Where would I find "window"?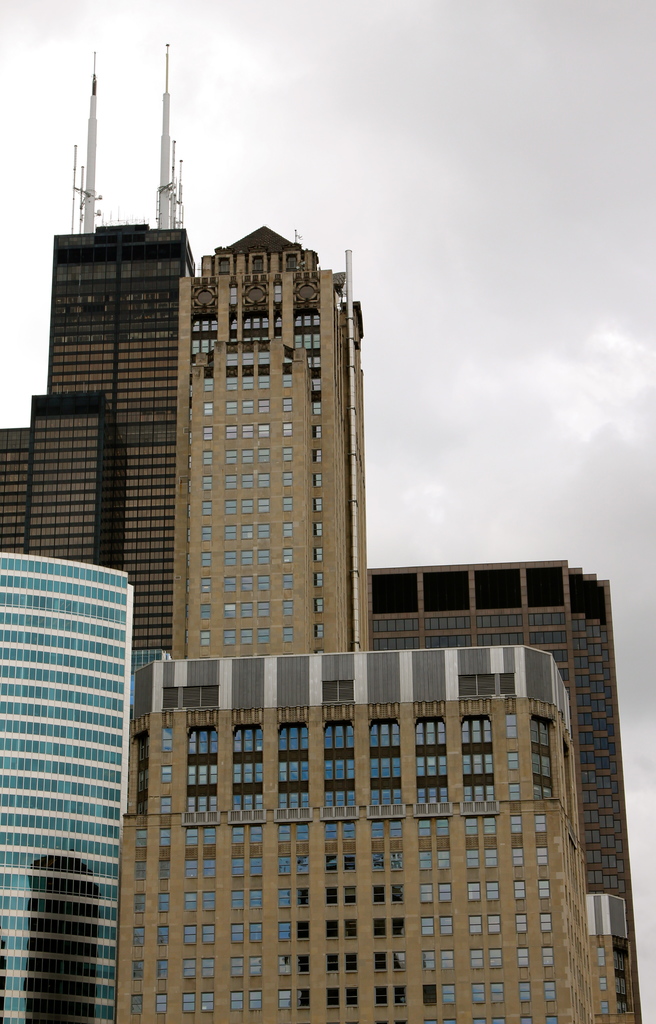
At <region>347, 951, 359, 975</region>.
